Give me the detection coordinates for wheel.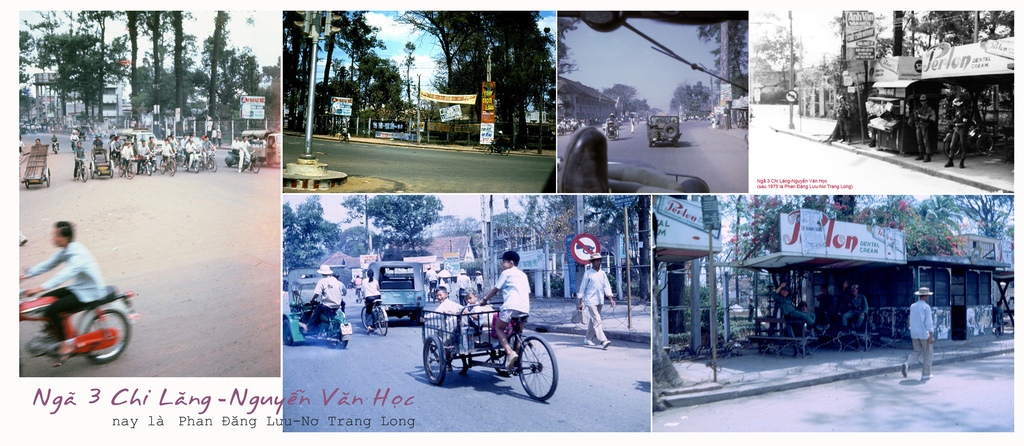
rect(108, 160, 116, 177).
